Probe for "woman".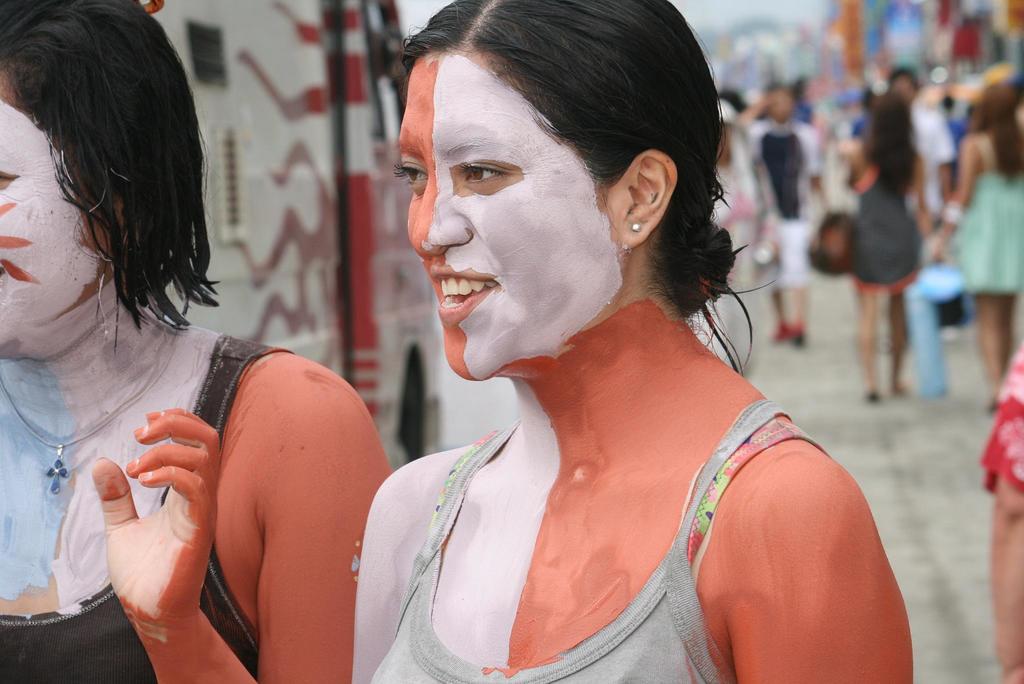
Probe result: (0, 0, 396, 680).
